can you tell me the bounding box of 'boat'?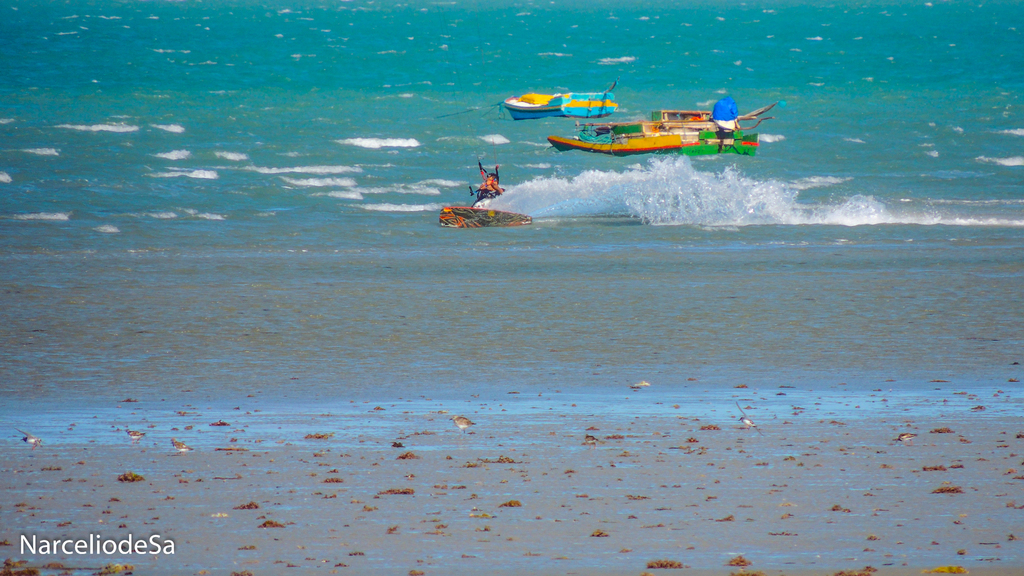
box(505, 88, 618, 124).
